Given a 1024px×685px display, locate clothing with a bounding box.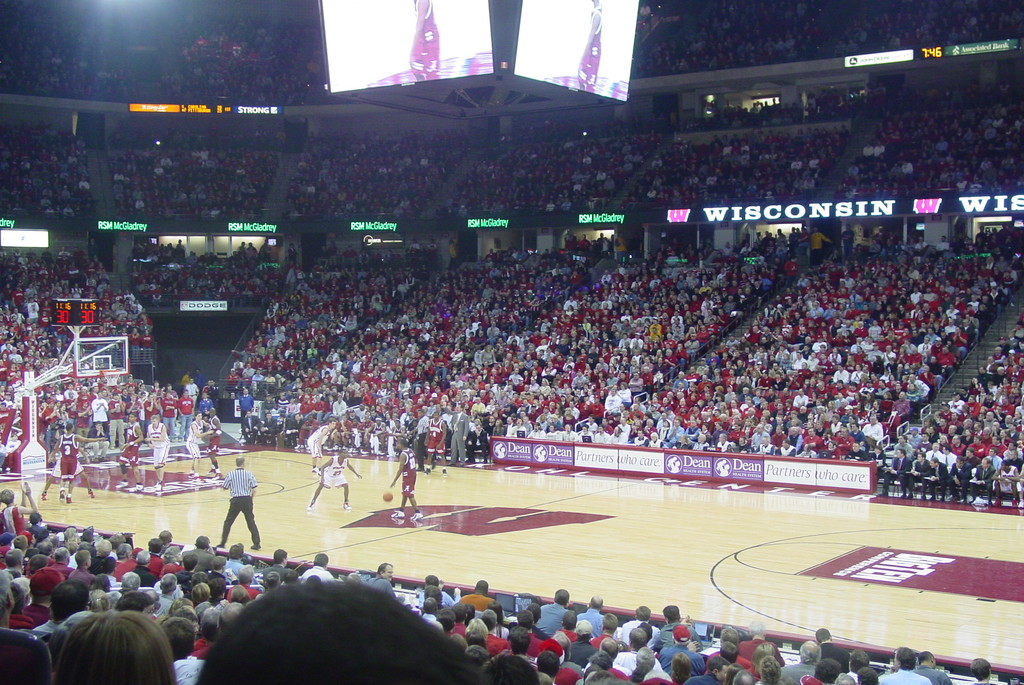
Located: bbox(237, 396, 257, 422).
